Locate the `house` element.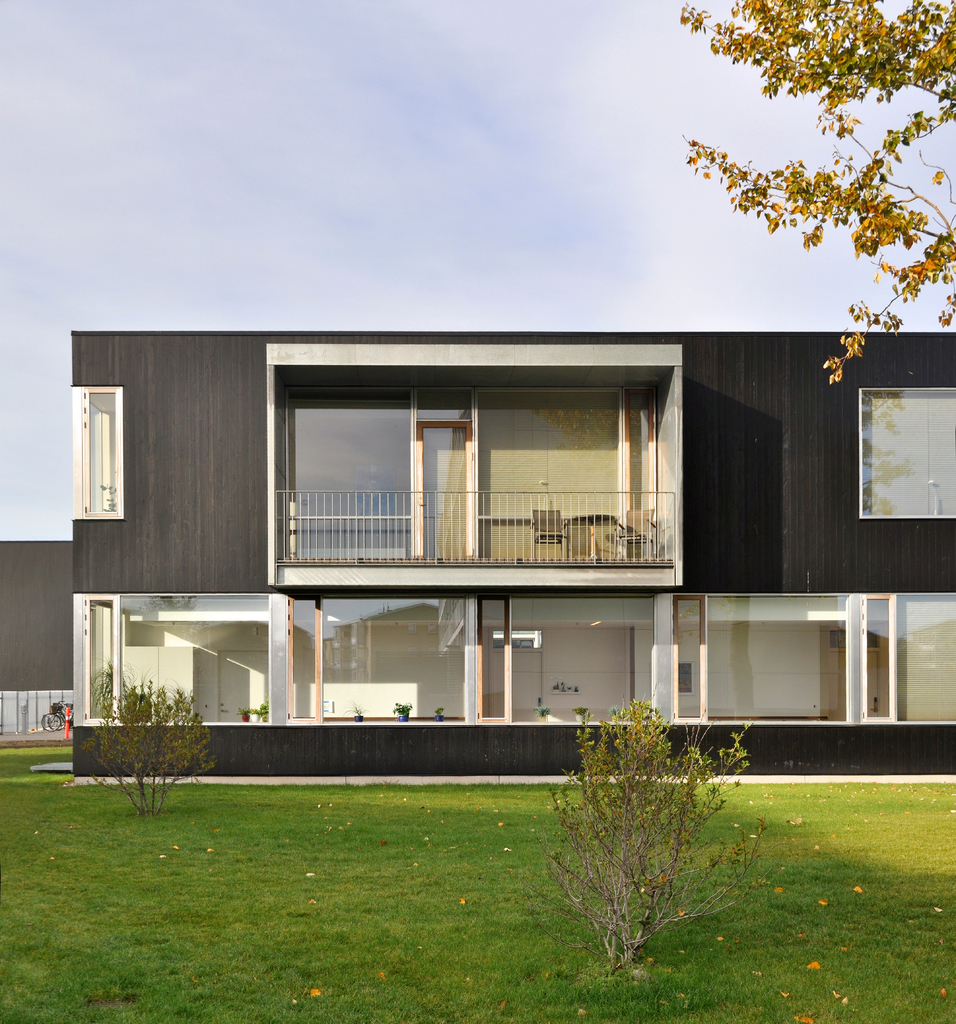
Element bbox: 35,289,877,813.
